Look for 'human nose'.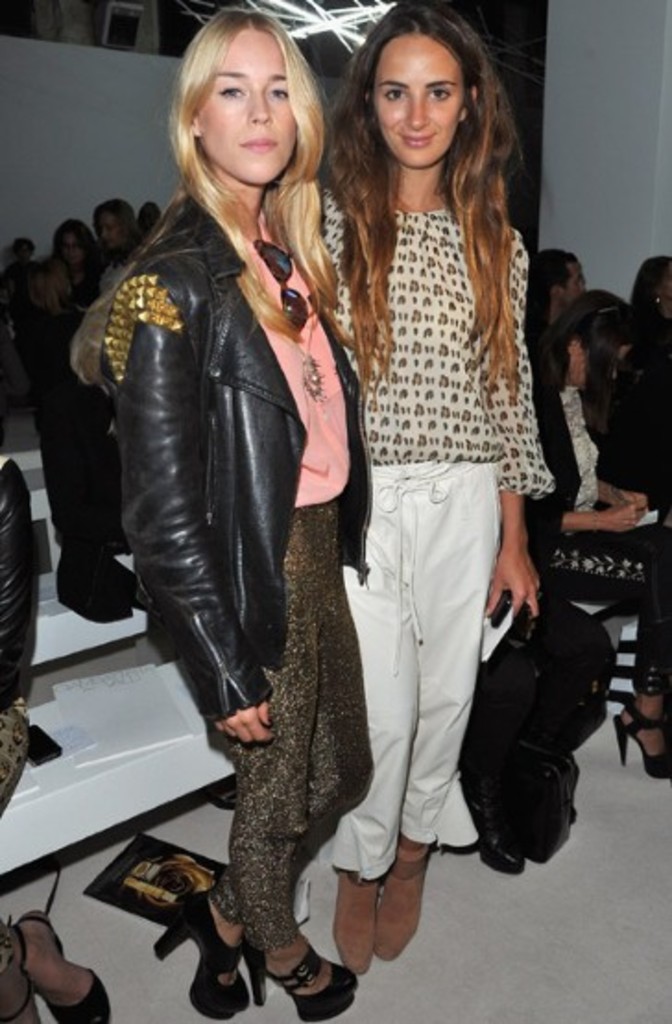
Found: select_region(249, 89, 271, 124).
